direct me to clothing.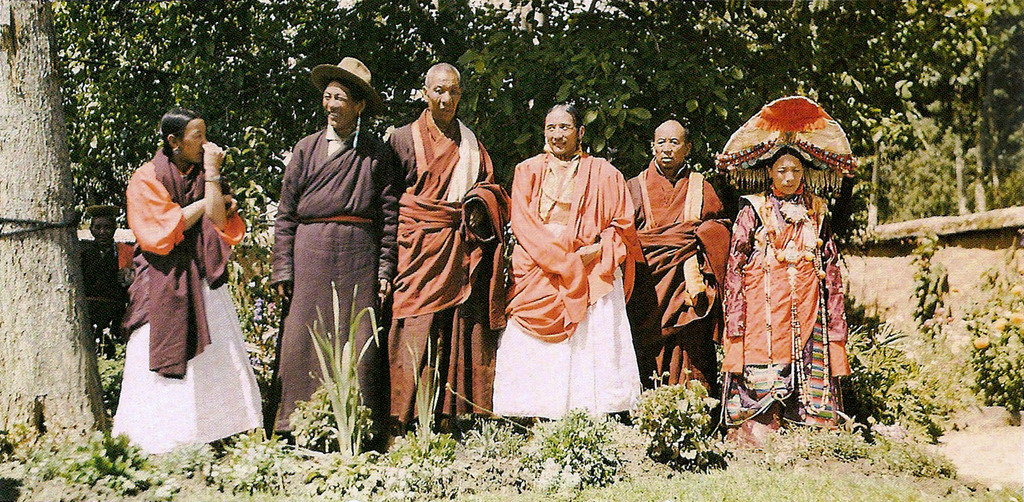
Direction: Rect(267, 125, 398, 433).
